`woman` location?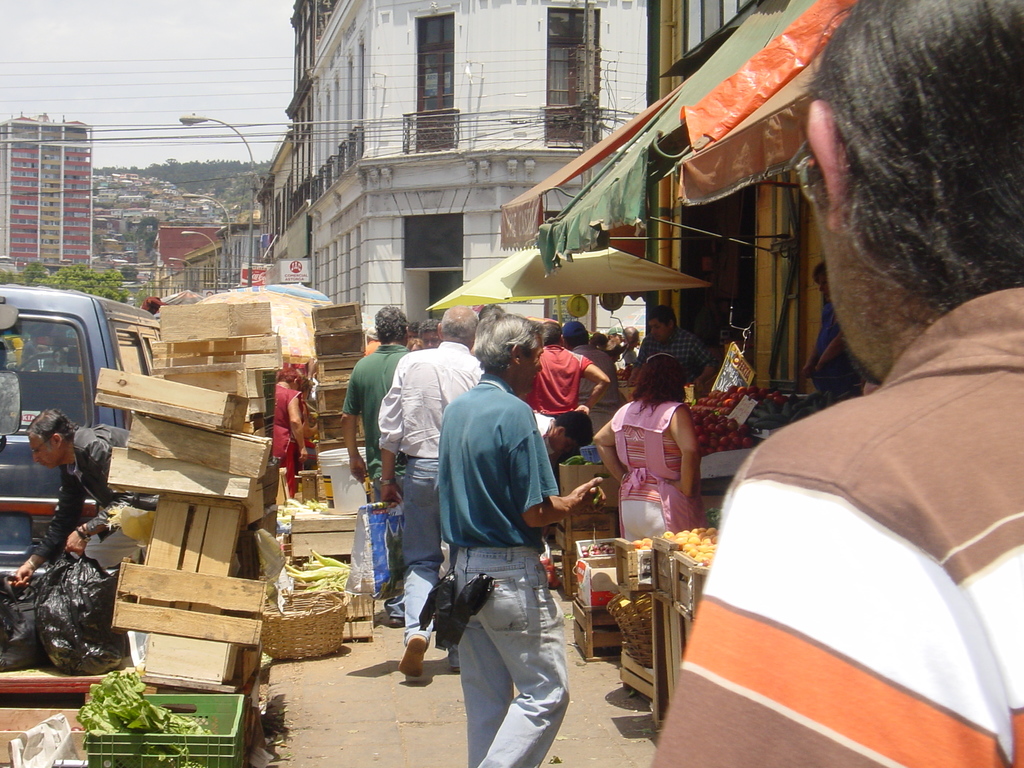
[271,365,309,495]
